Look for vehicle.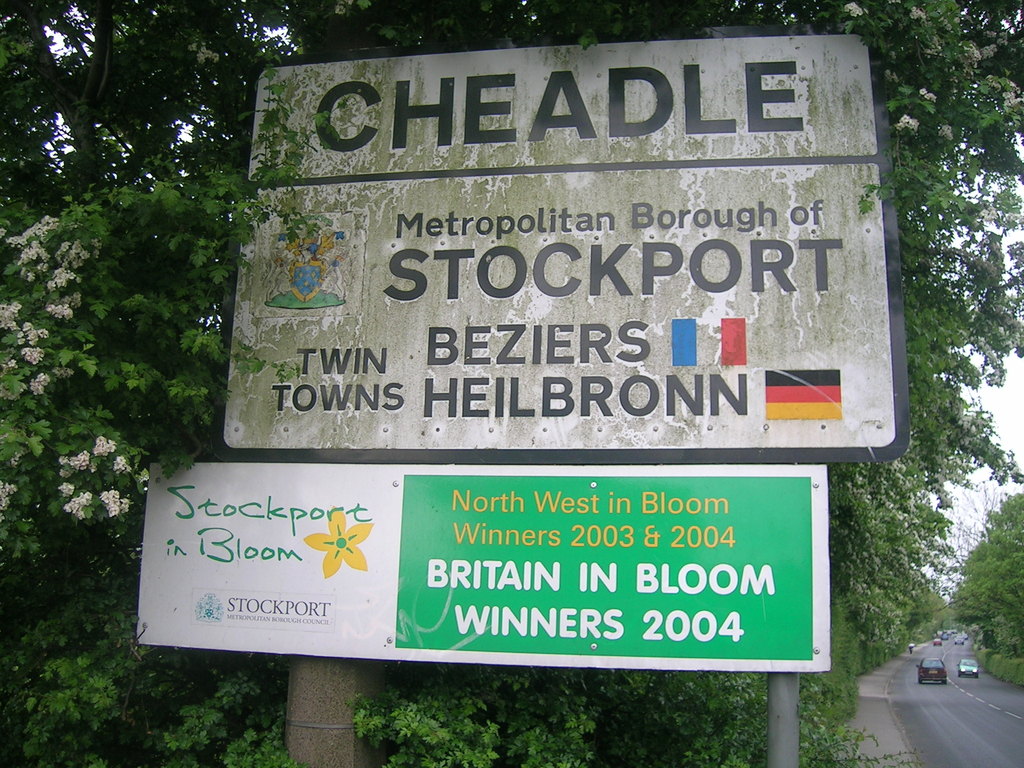
Found: left=915, top=659, right=946, bottom=683.
